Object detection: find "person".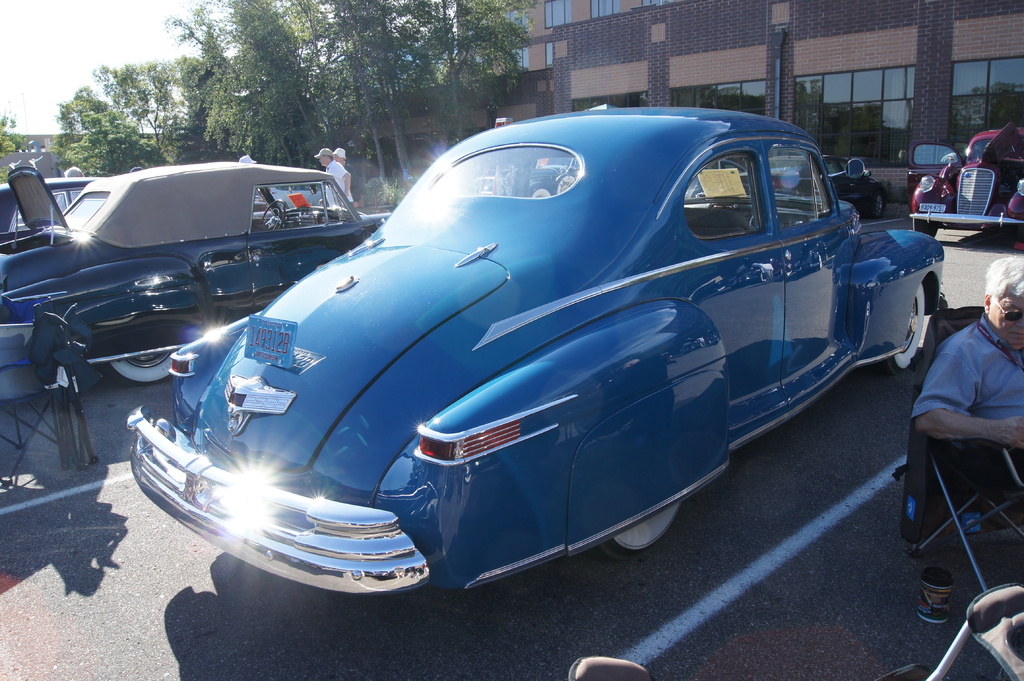
61, 167, 81, 214.
